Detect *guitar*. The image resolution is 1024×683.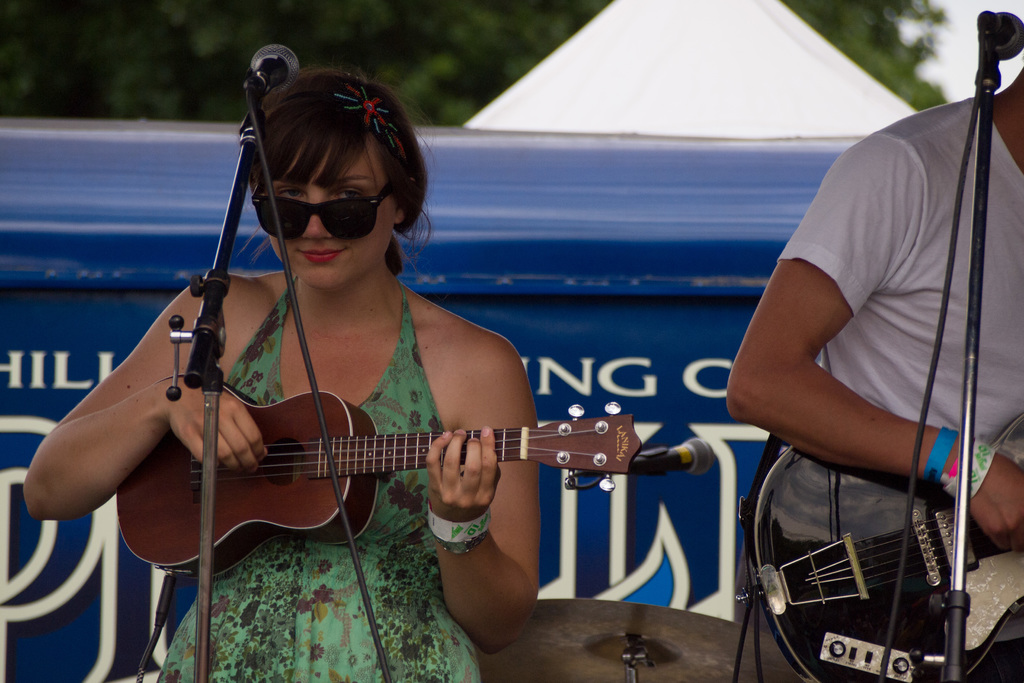
region(751, 413, 1023, 682).
